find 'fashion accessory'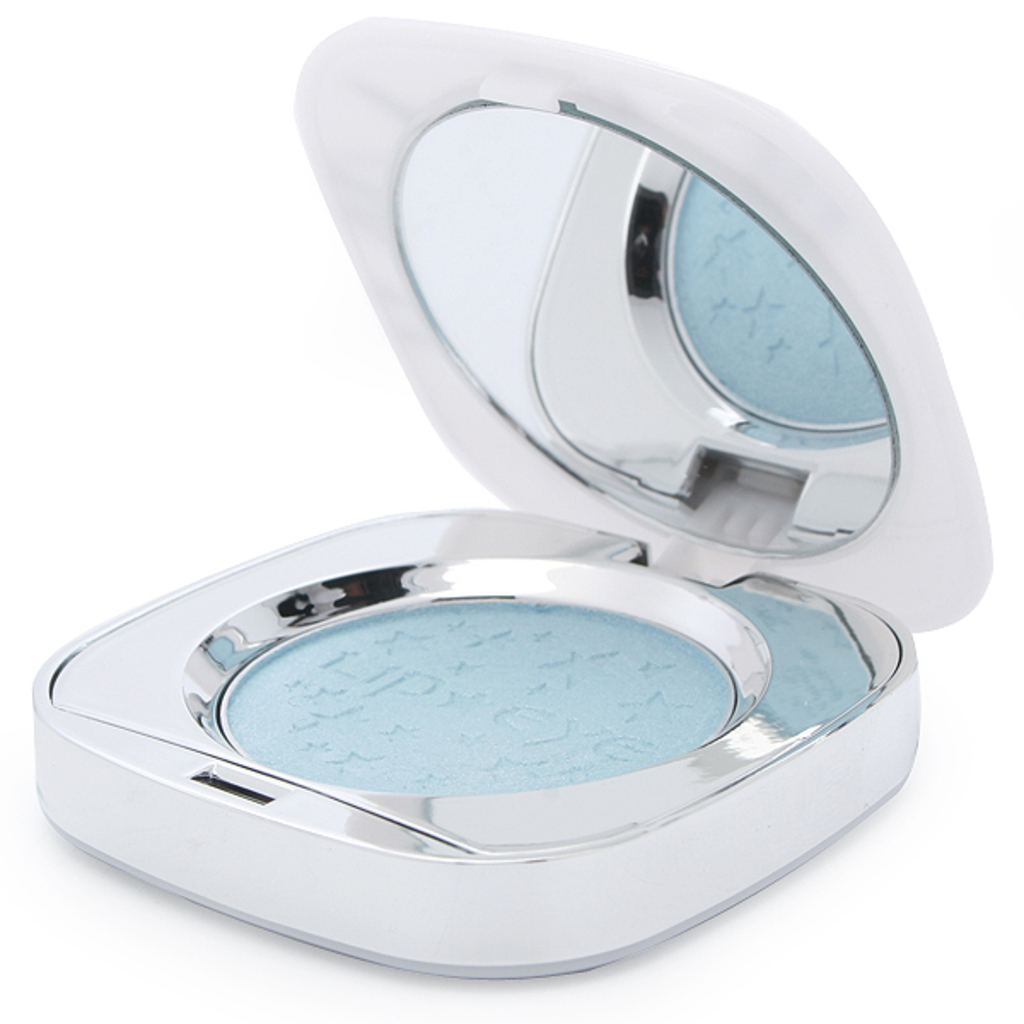
rect(20, 2, 980, 1000)
